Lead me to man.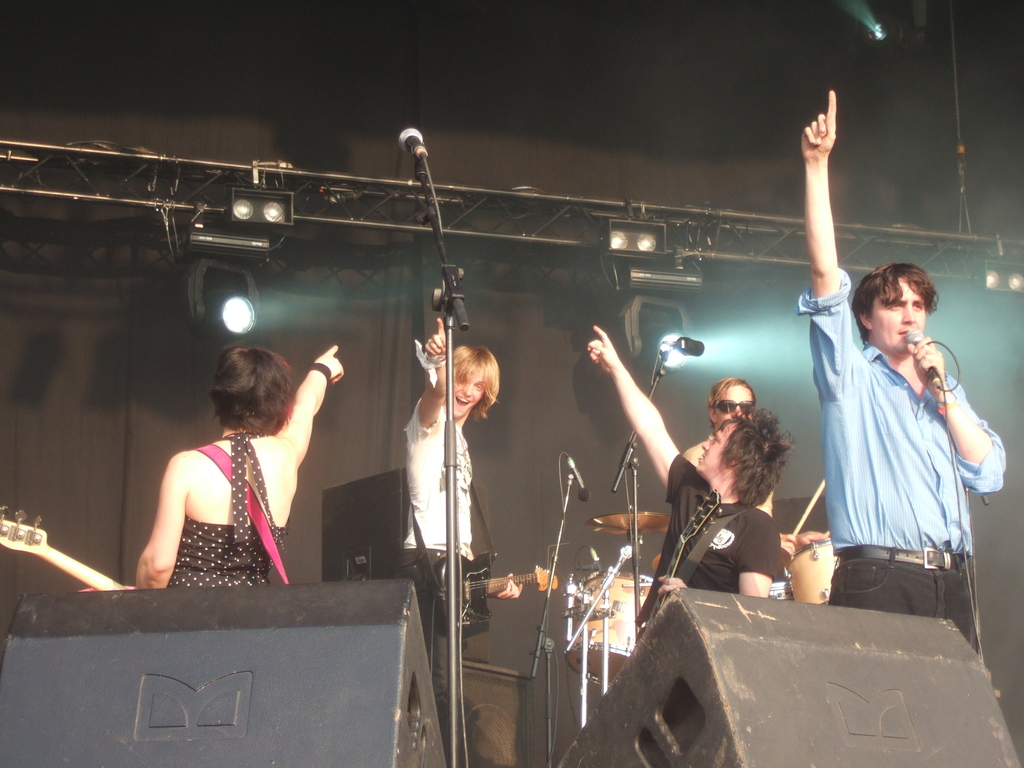
Lead to left=796, top=88, right=1007, bottom=648.
